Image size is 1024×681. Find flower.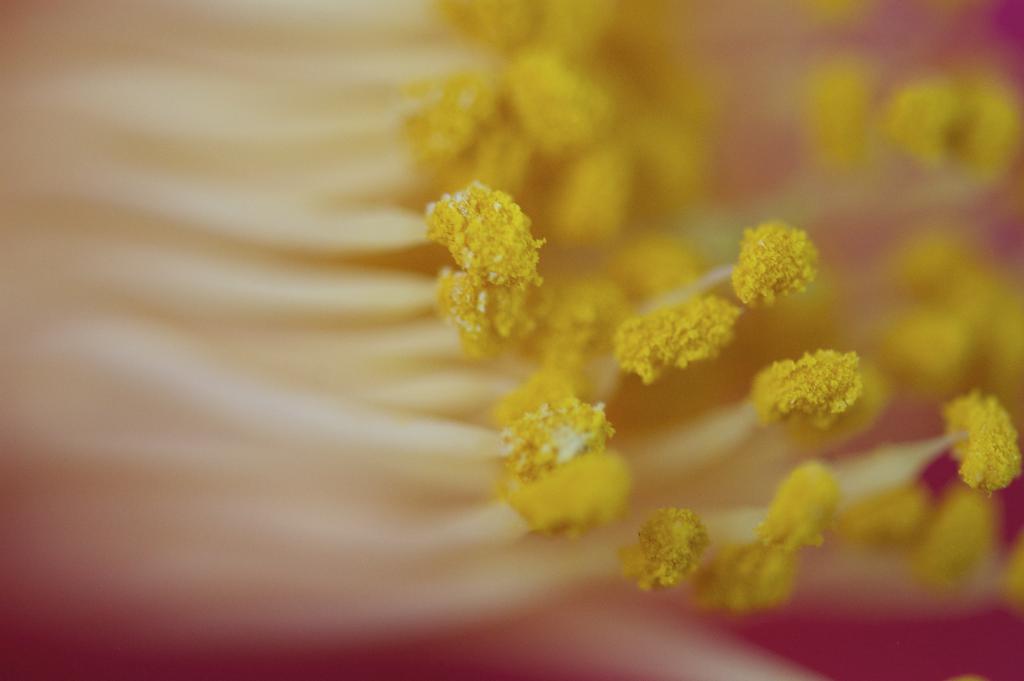
[left=751, top=461, right=837, bottom=549].
